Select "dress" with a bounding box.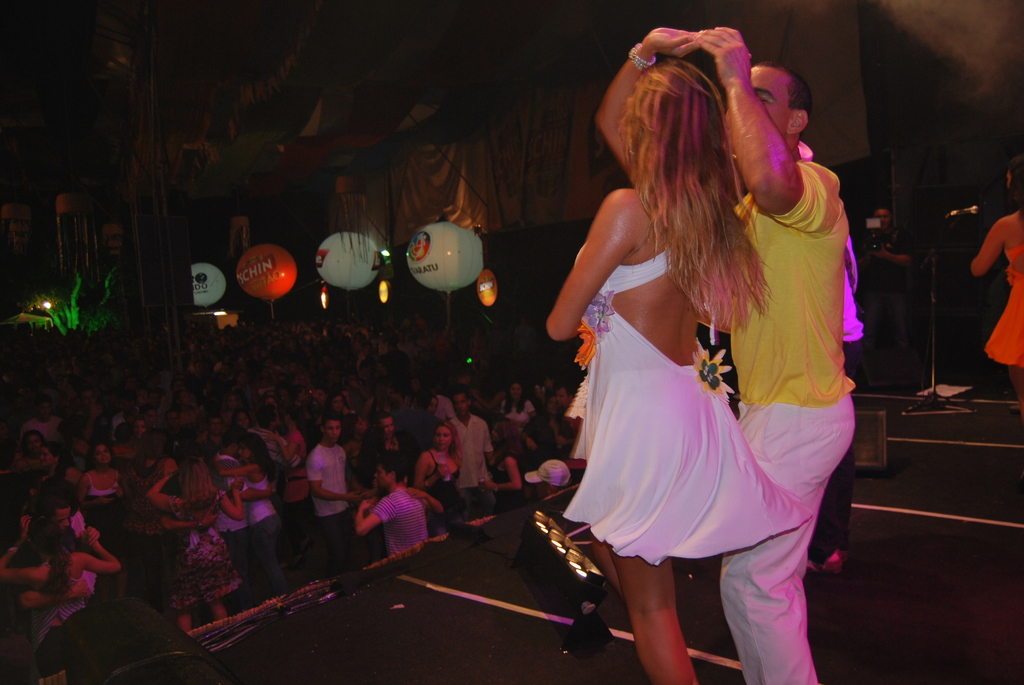
163/491/241/611.
